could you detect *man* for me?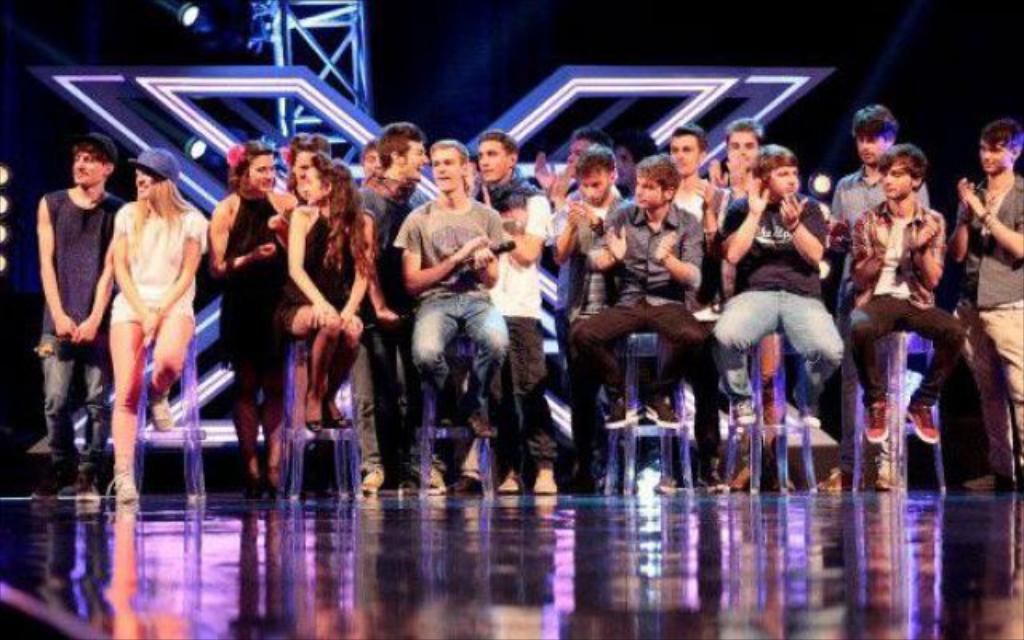
Detection result: <bbox>851, 138, 950, 427</bbox>.
